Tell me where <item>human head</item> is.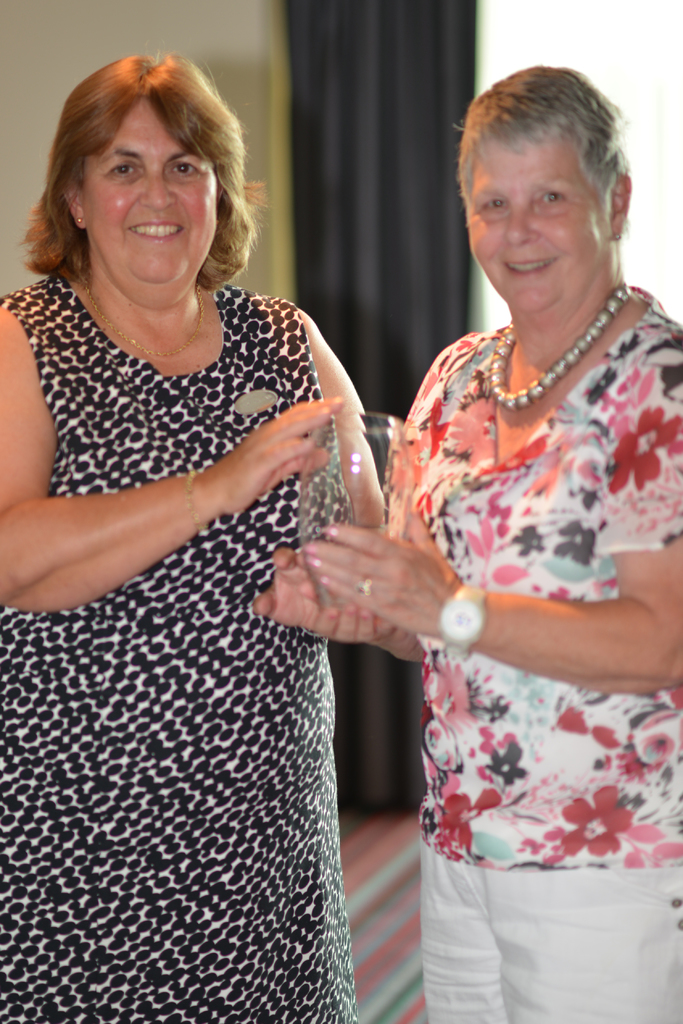
<item>human head</item> is at [49,49,242,301].
